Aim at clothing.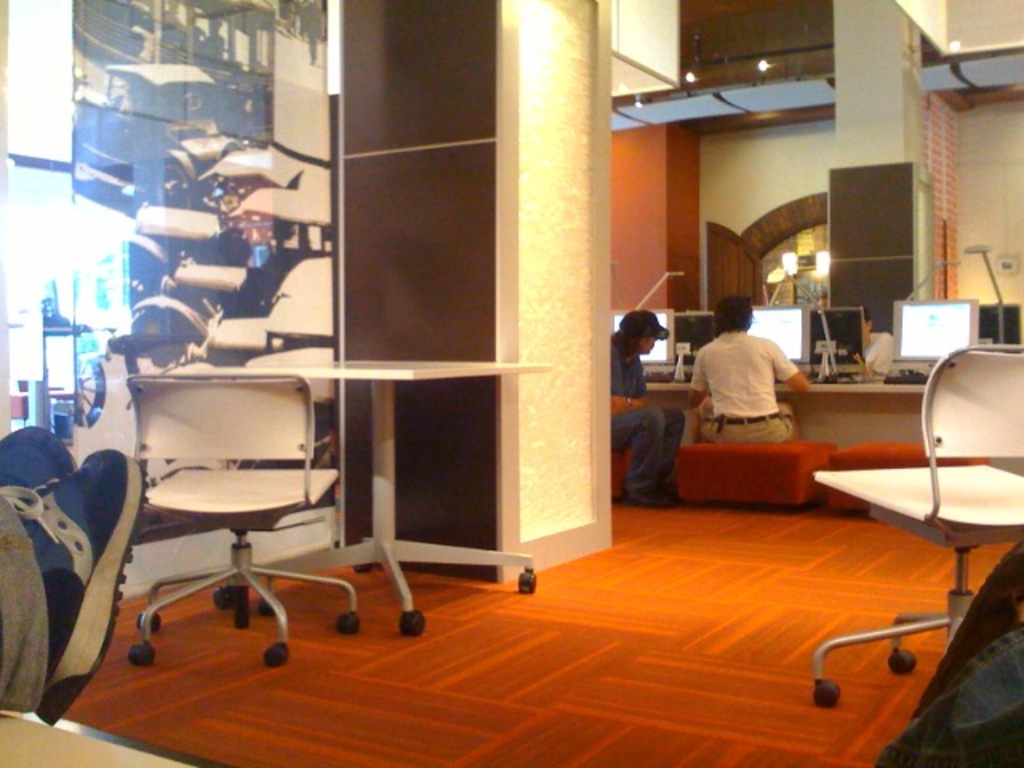
Aimed at detection(701, 318, 810, 440).
